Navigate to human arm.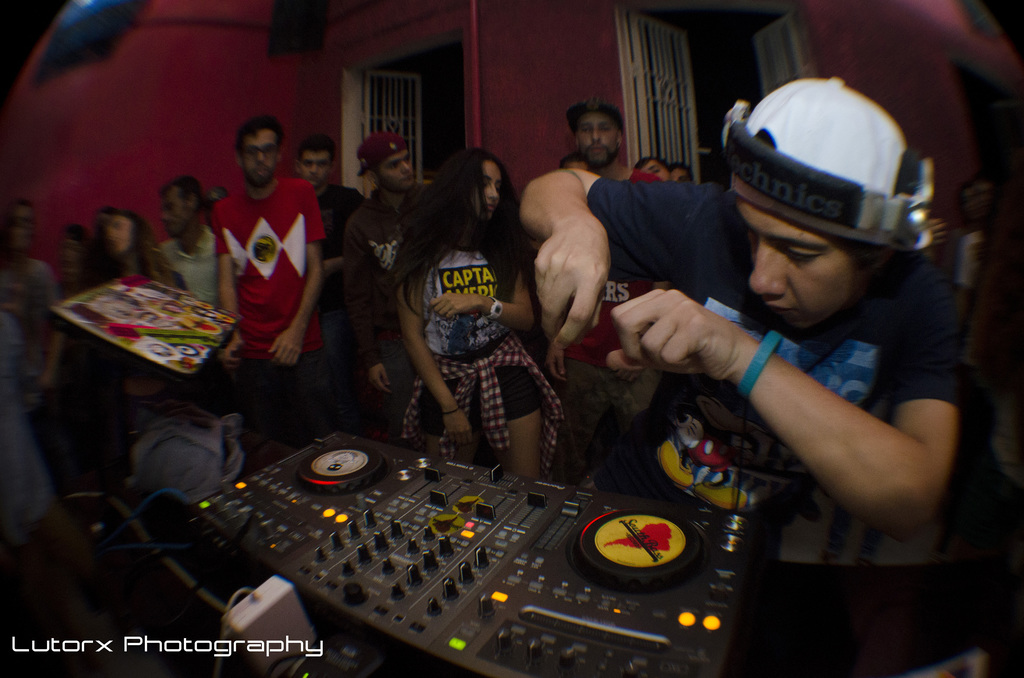
Navigation target: [268,172,317,381].
